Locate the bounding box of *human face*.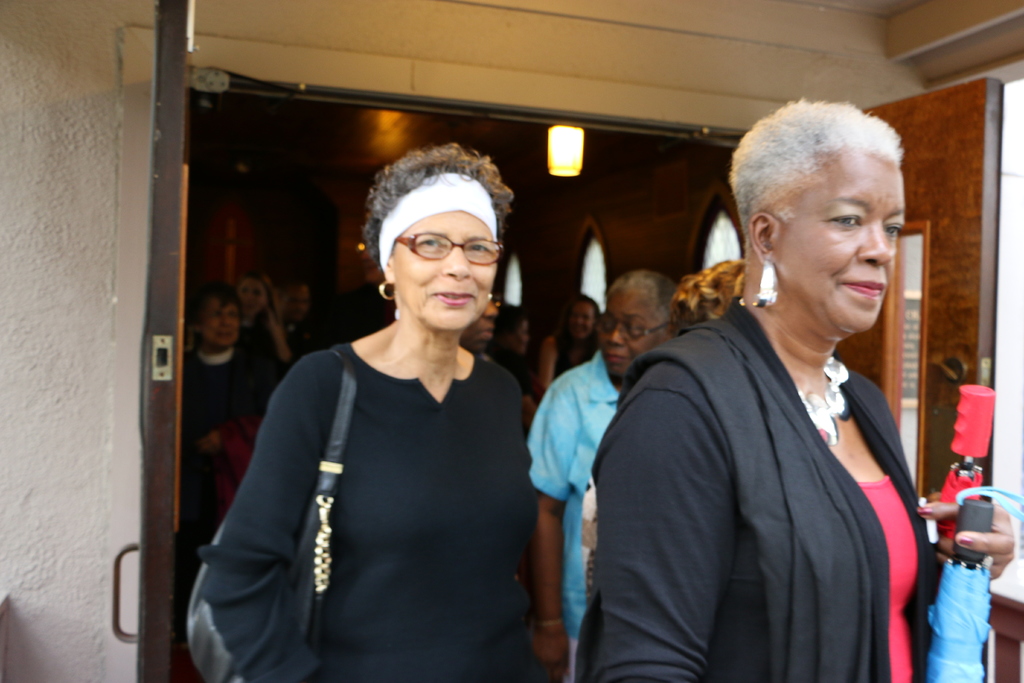
Bounding box: 504,322,531,356.
